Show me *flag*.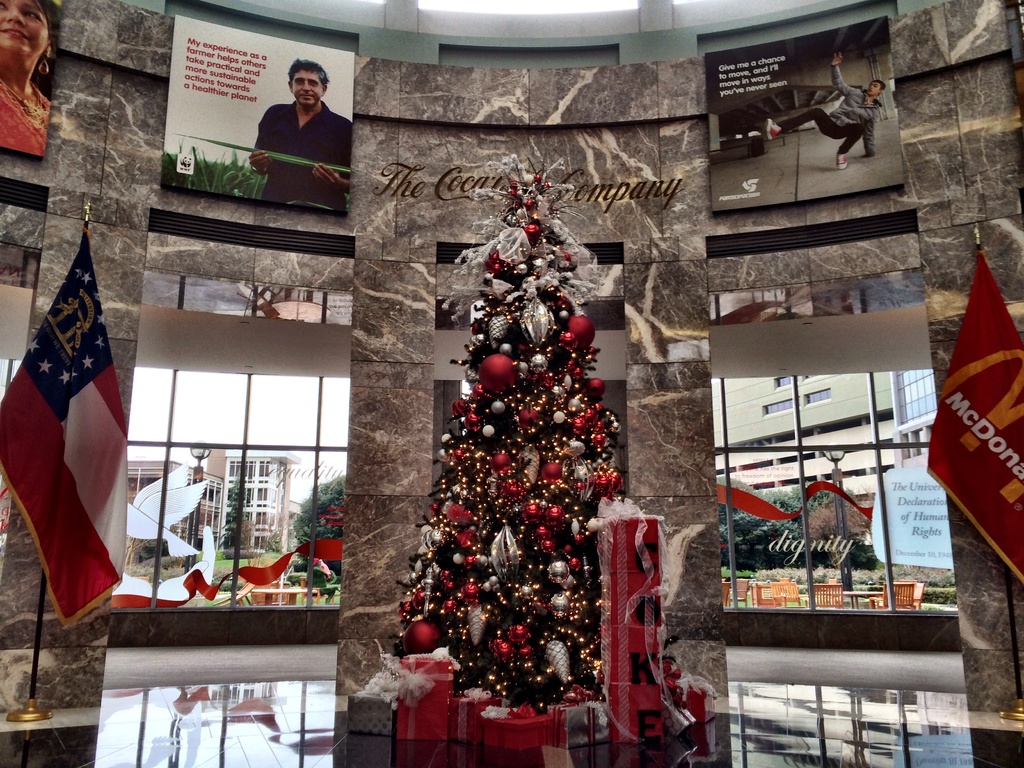
*flag* is here: box(812, 479, 872, 515).
